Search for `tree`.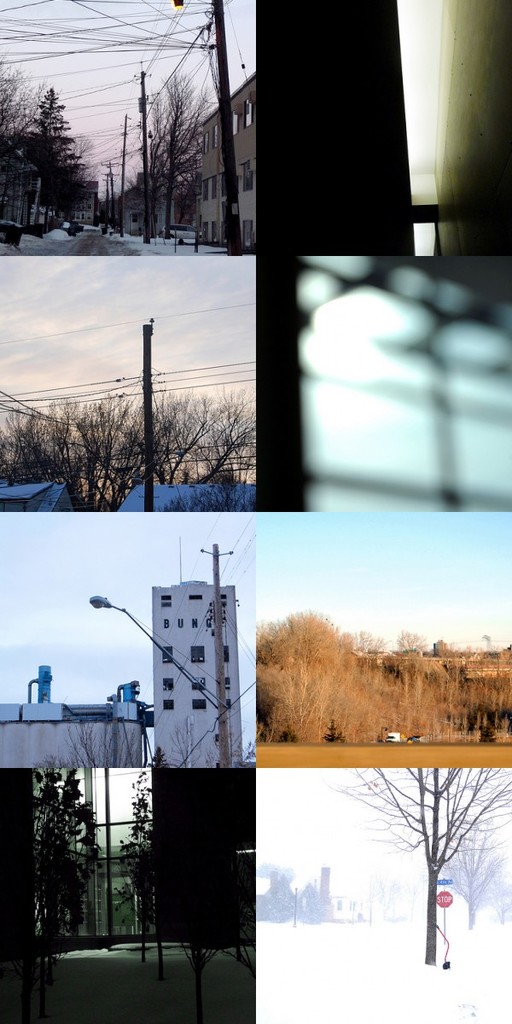
Found at [x1=118, y1=764, x2=153, y2=940].
